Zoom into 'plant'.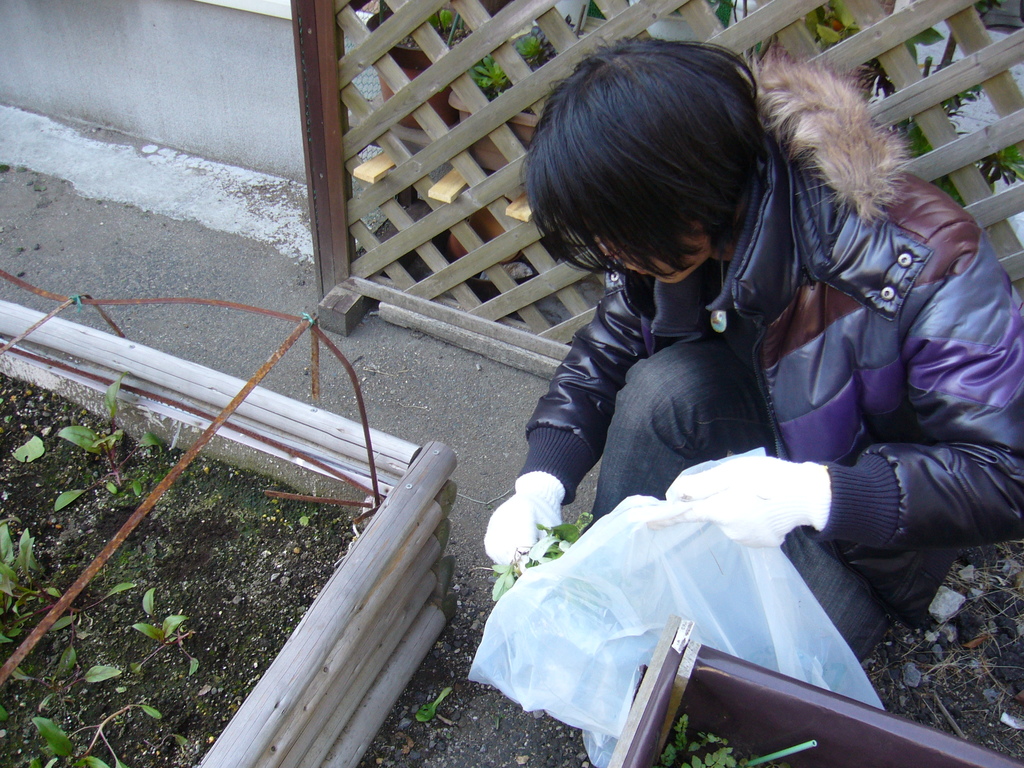
Zoom target: <region>35, 695, 177, 767</region>.
